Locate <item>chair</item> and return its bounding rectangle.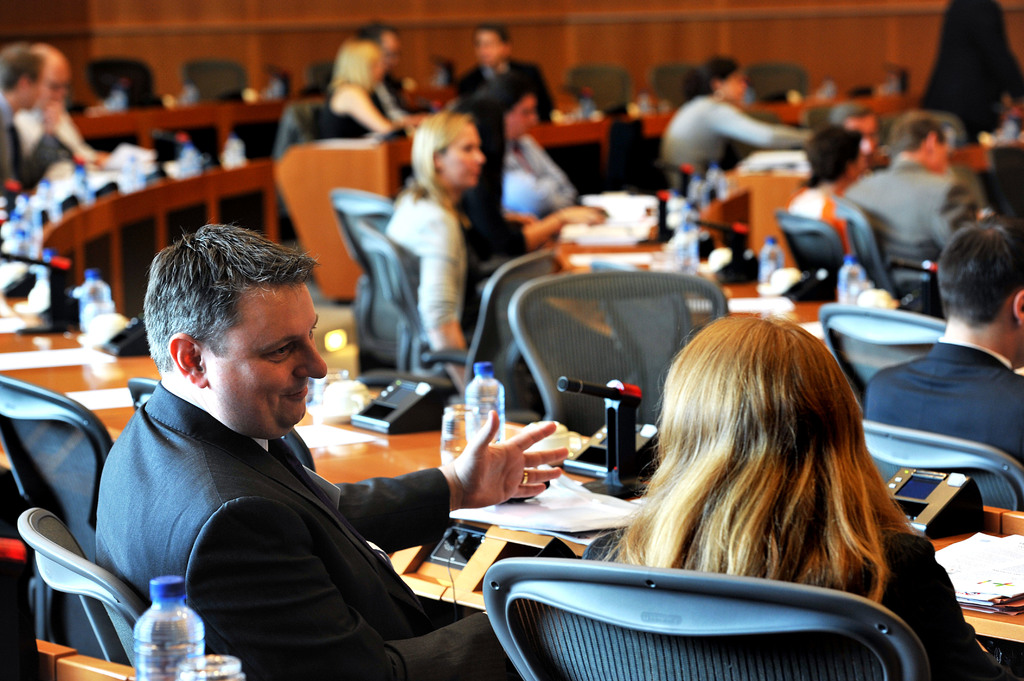
rect(17, 508, 148, 668).
